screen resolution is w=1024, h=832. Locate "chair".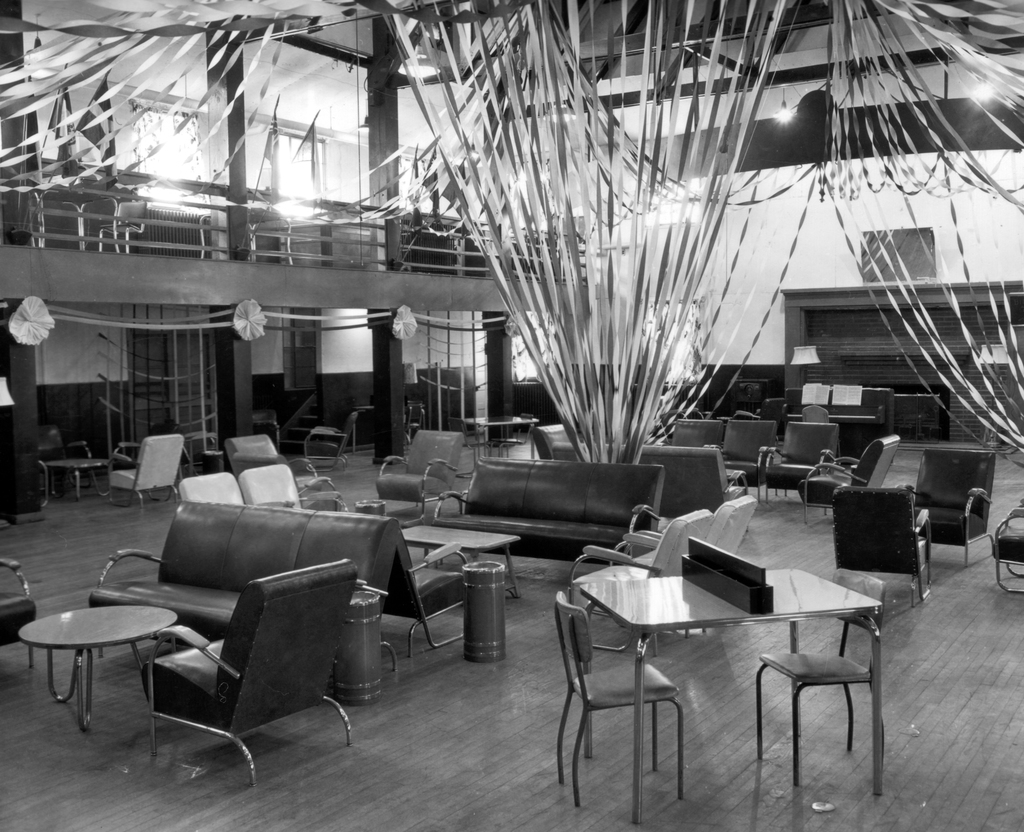
{"x1": 490, "y1": 416, "x2": 532, "y2": 454}.
